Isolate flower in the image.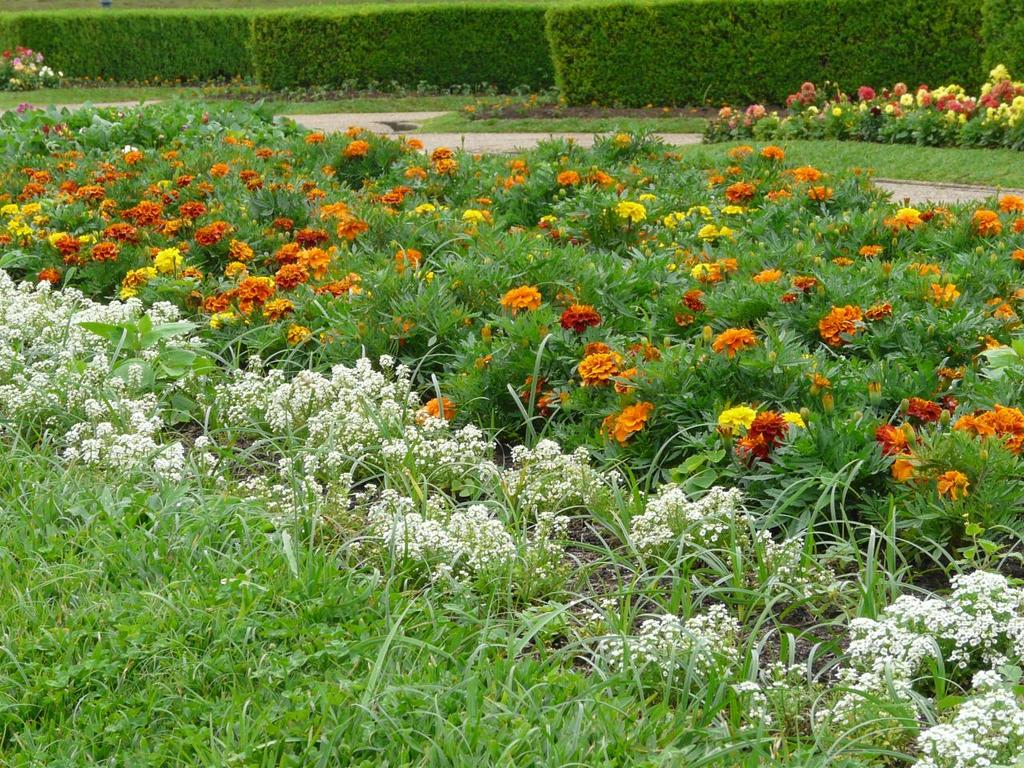
Isolated region: 306:127:326:147.
